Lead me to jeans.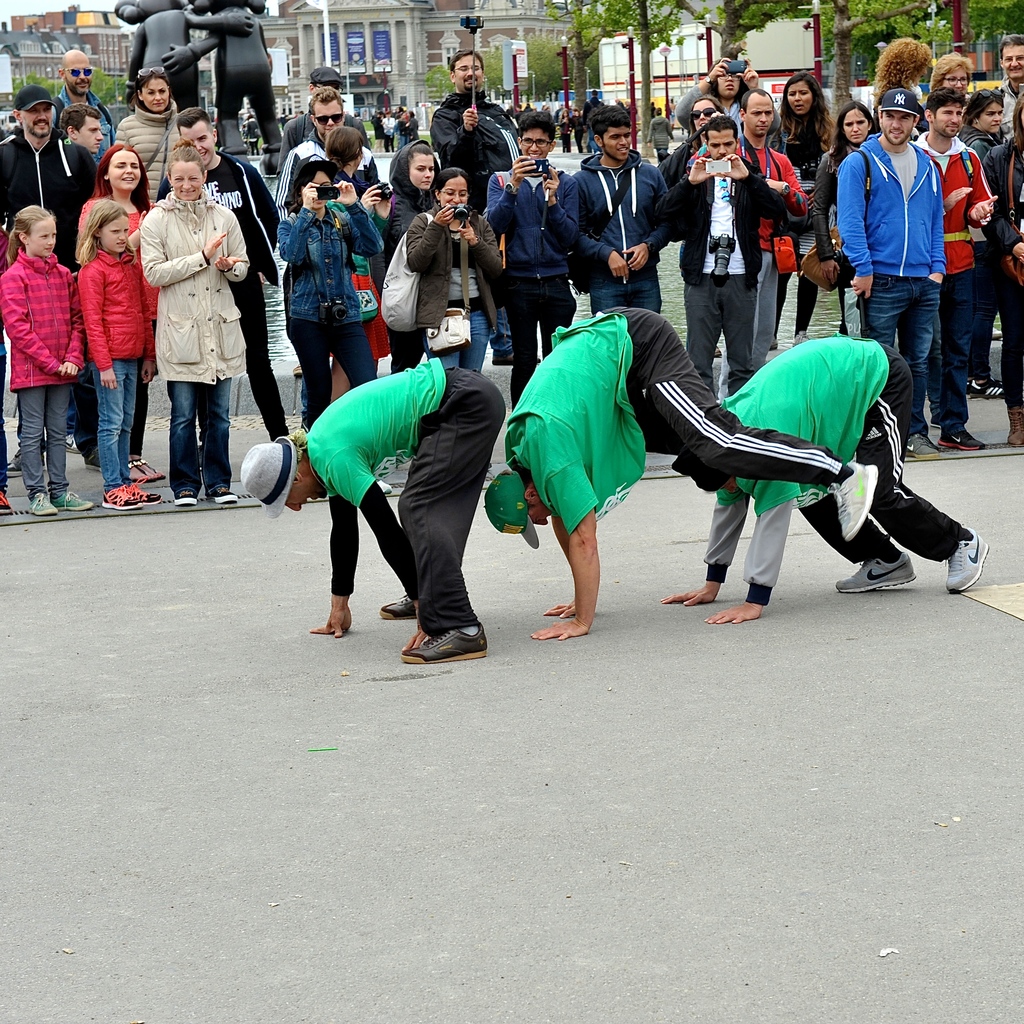
Lead to region(685, 266, 767, 421).
